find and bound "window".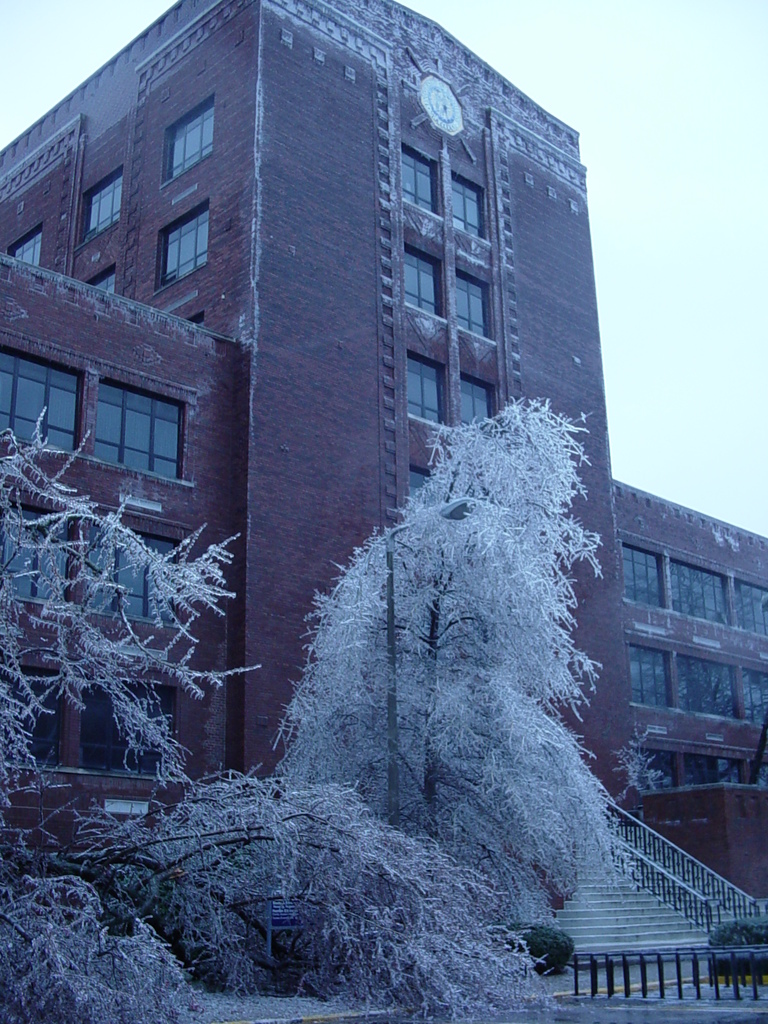
Bound: region(744, 665, 767, 721).
